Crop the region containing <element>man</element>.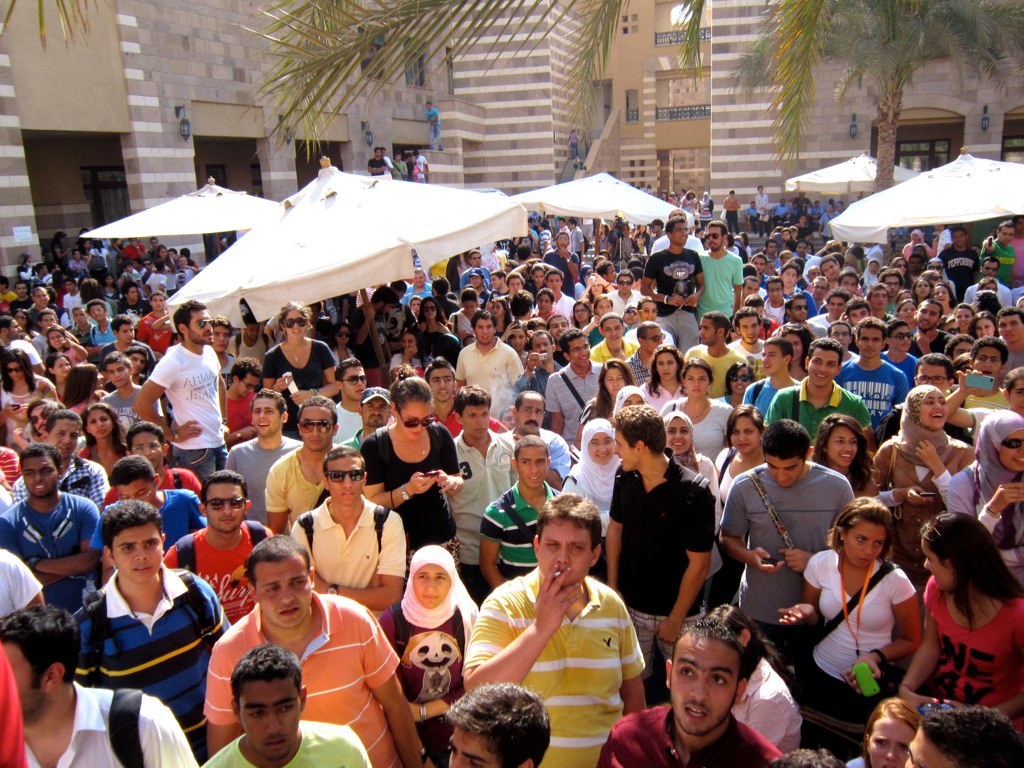
Crop region: 267, 393, 341, 532.
